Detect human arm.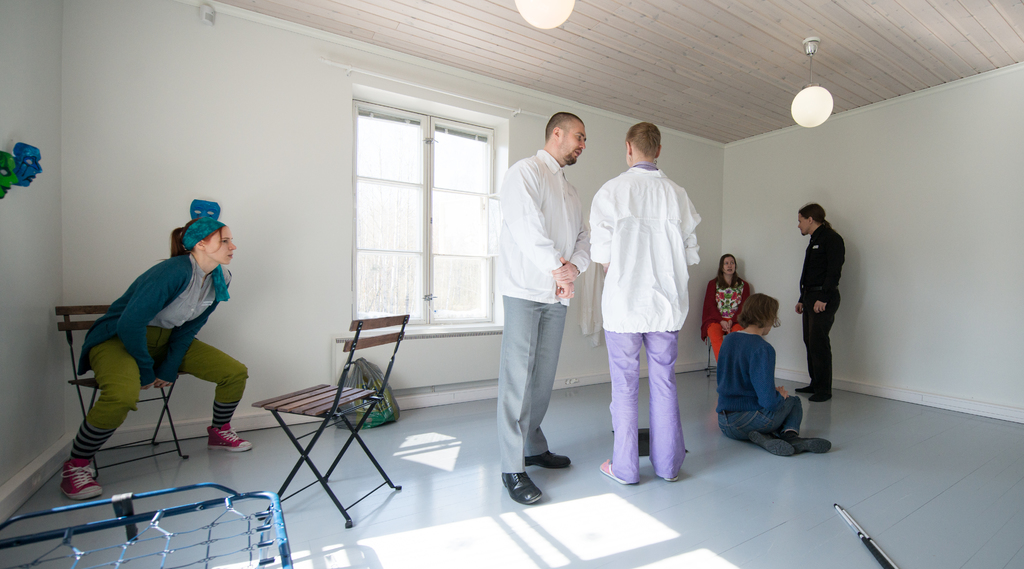
Detected at rect(588, 179, 612, 275).
